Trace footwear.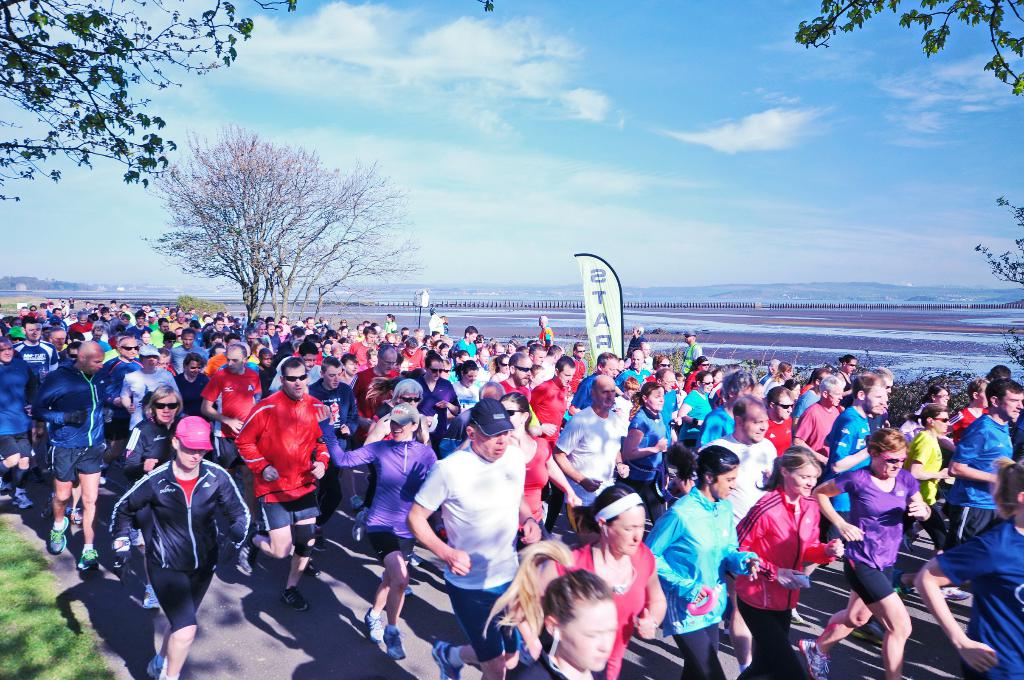
Traced to detection(64, 505, 83, 529).
